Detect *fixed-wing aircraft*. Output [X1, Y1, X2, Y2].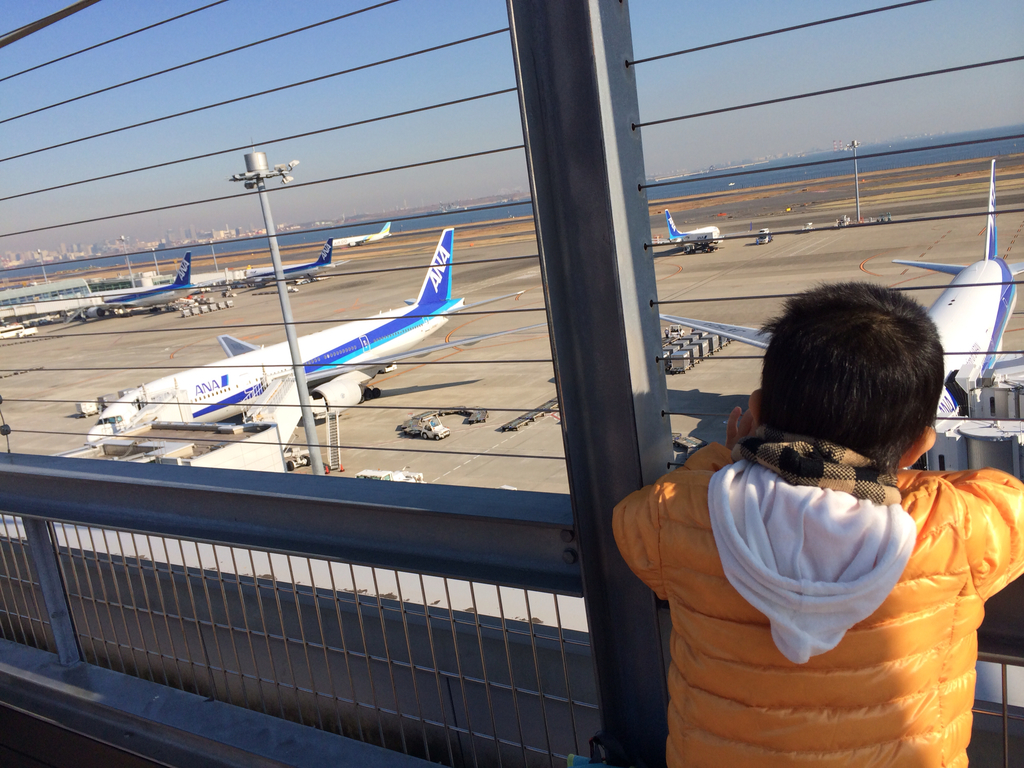
[328, 220, 392, 250].
